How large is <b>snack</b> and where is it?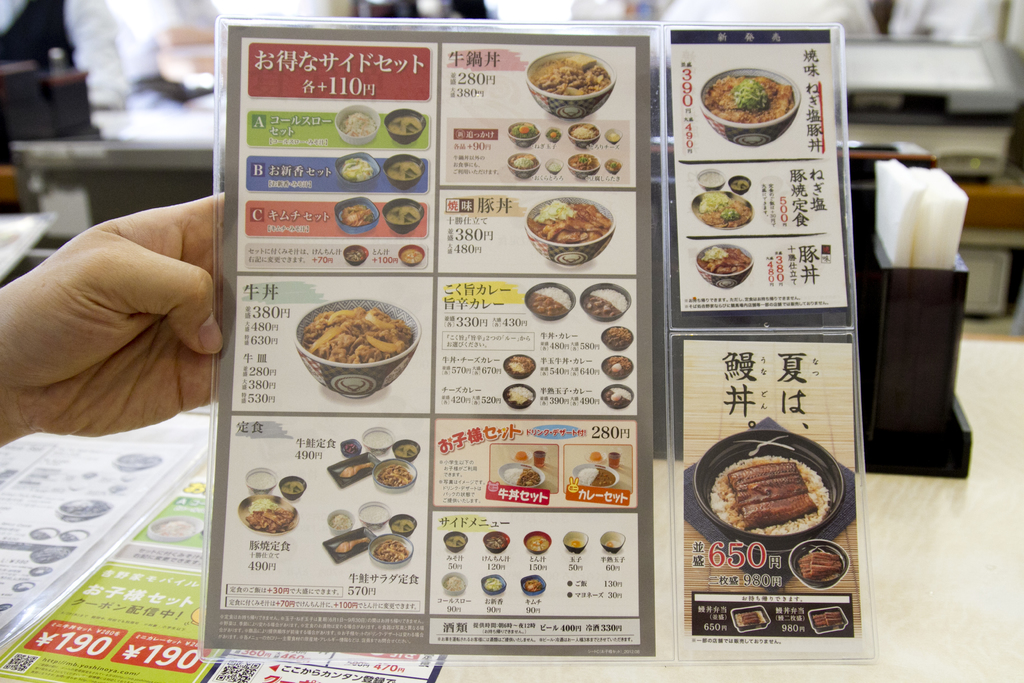
Bounding box: (x1=395, y1=441, x2=419, y2=462).
